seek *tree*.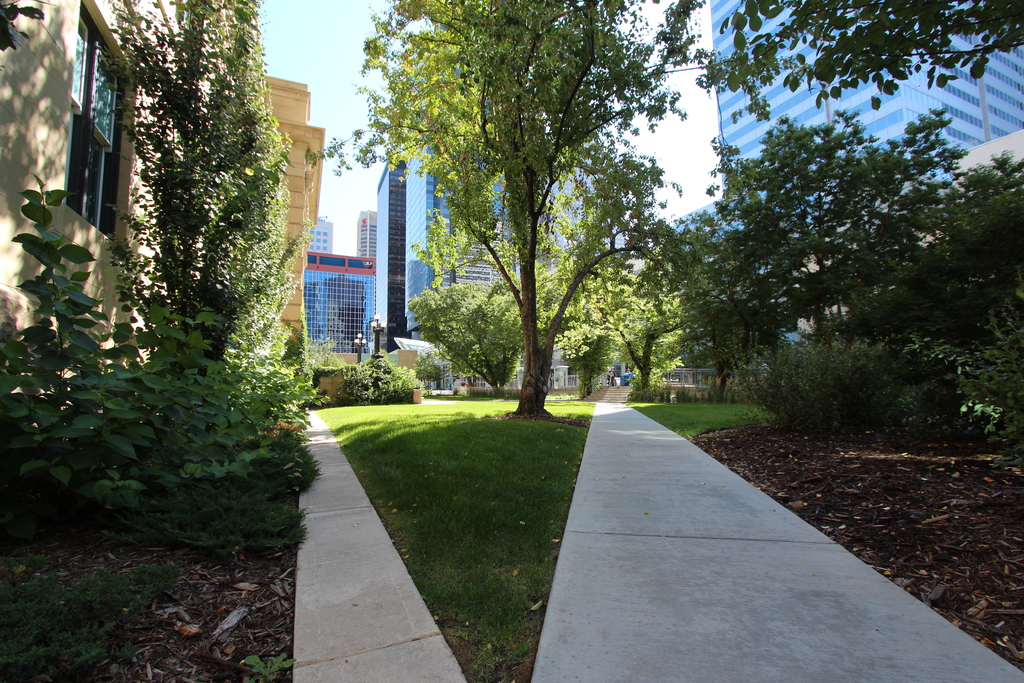
[x1=701, y1=0, x2=1023, y2=120].
